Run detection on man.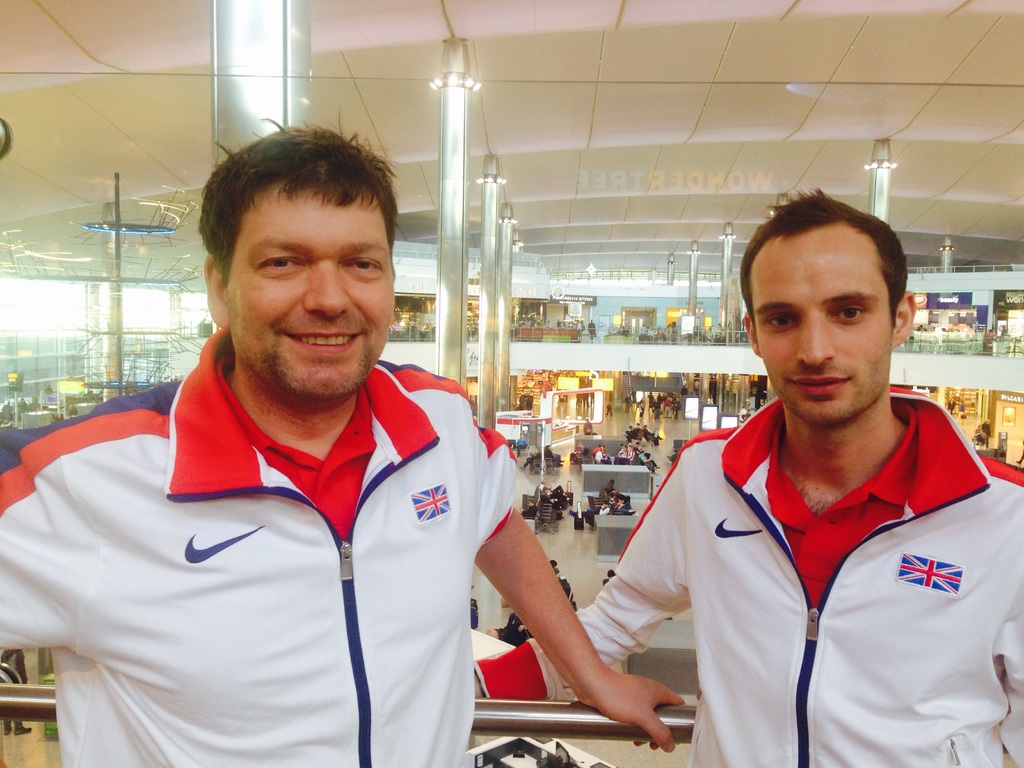
Result: BBox(474, 188, 1023, 767).
